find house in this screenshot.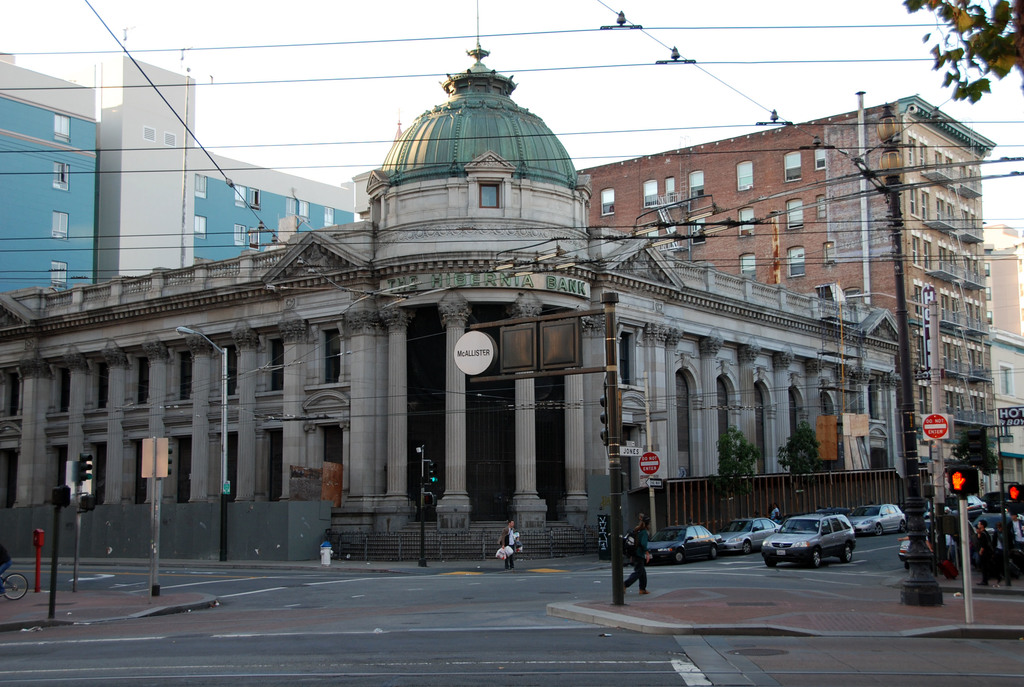
The bounding box for house is Rect(0, 55, 97, 301).
